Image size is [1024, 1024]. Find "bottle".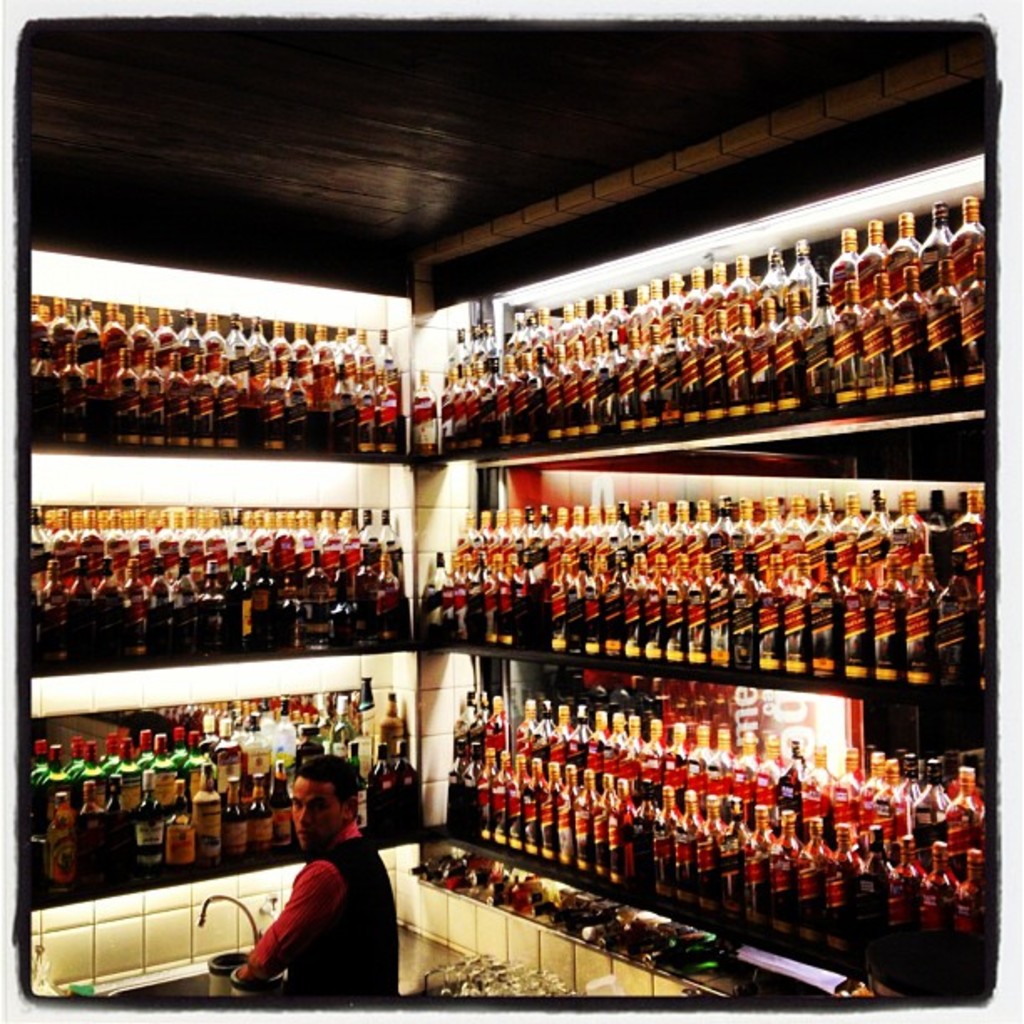
[x1=477, y1=368, x2=497, y2=440].
